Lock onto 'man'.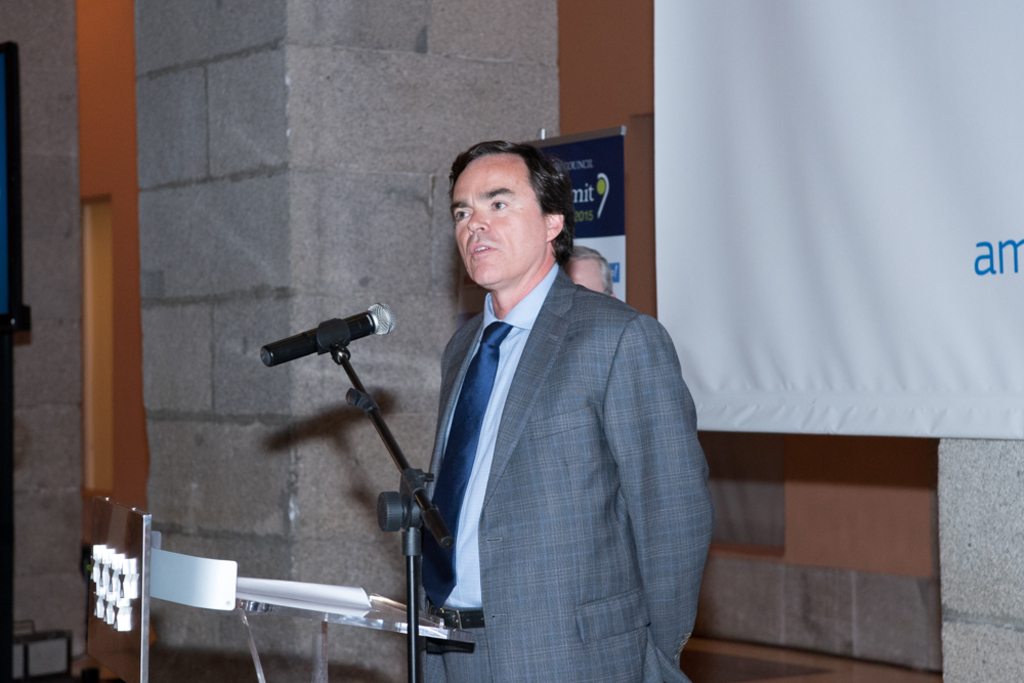
Locked: Rect(379, 135, 706, 664).
